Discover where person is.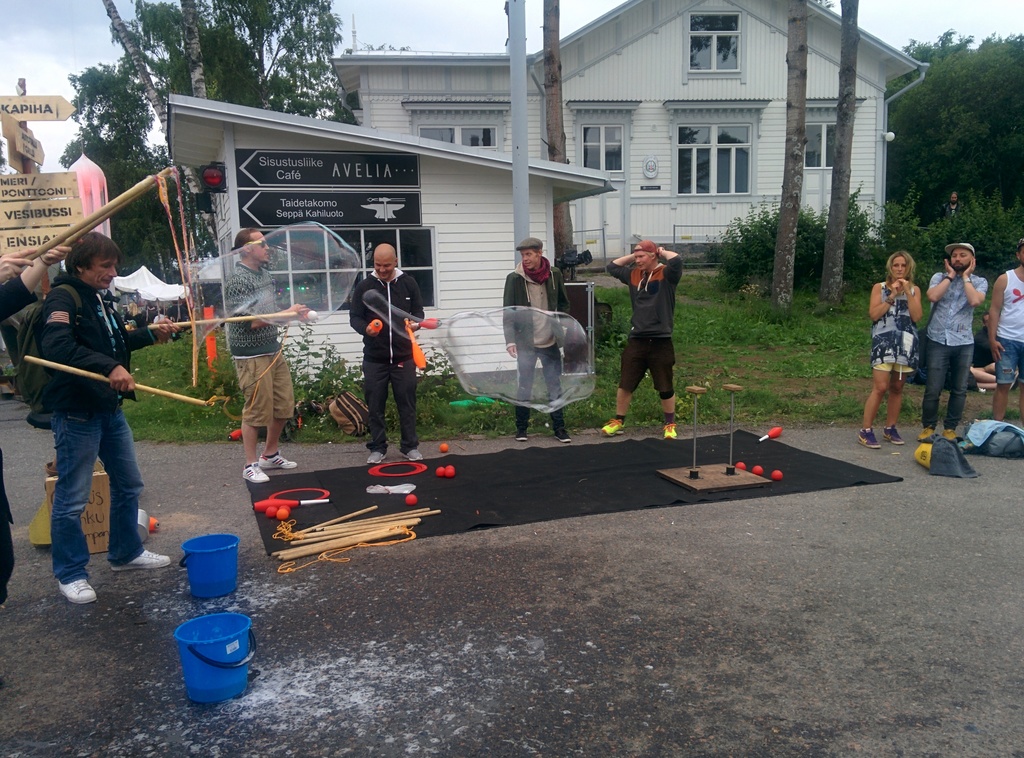
Discovered at (141, 299, 161, 318).
